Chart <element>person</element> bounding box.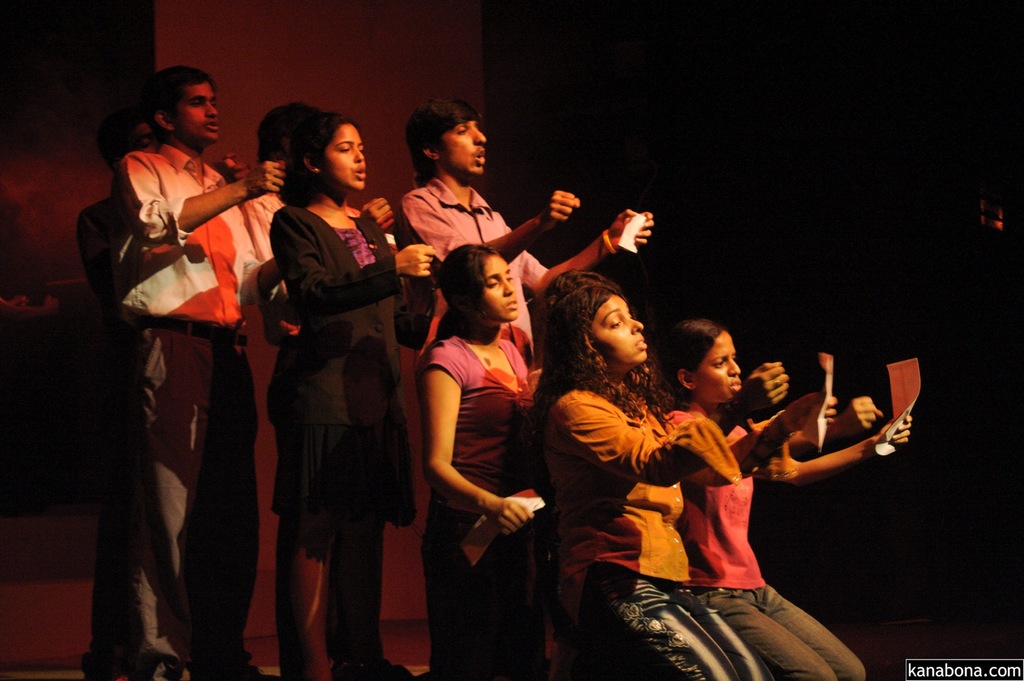
Charted: Rect(419, 243, 564, 680).
